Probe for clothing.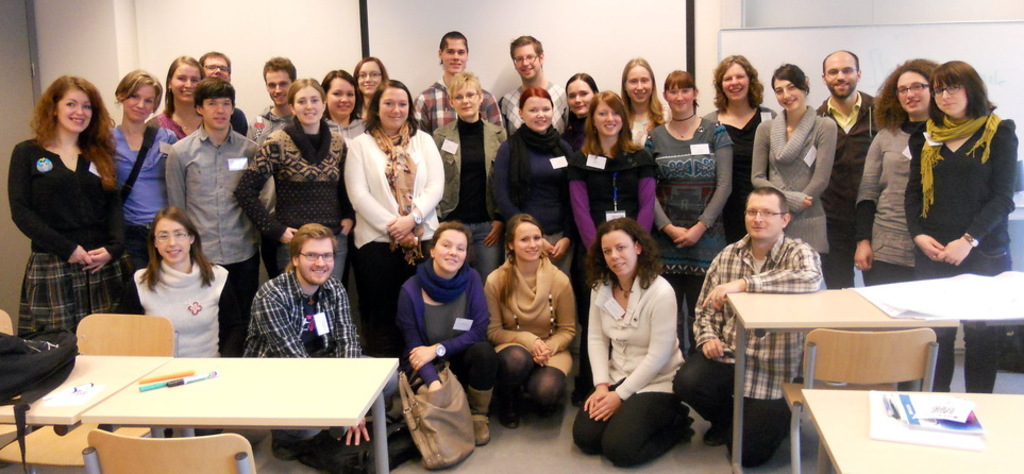
Probe result: [x1=107, y1=116, x2=177, y2=272].
